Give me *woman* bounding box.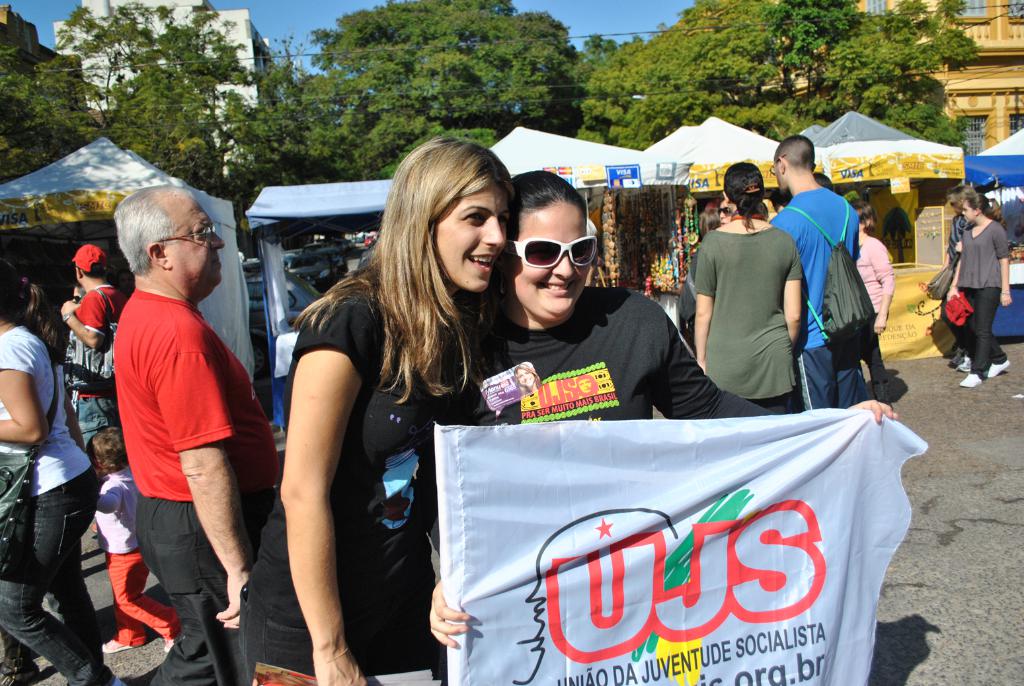
0:257:124:685.
